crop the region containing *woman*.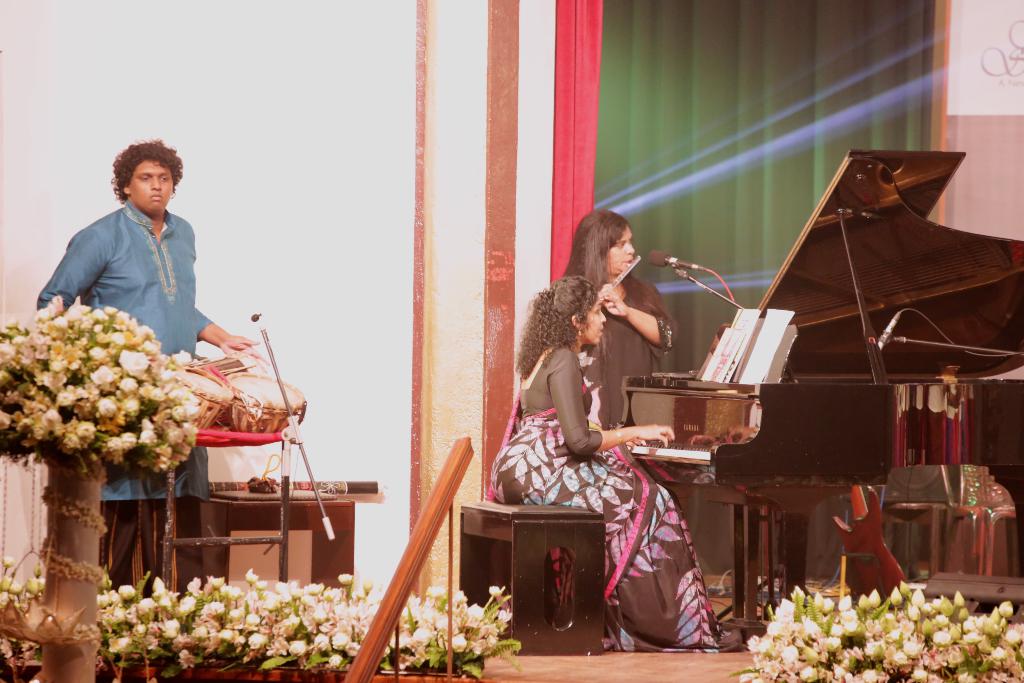
Crop region: [547,204,671,425].
